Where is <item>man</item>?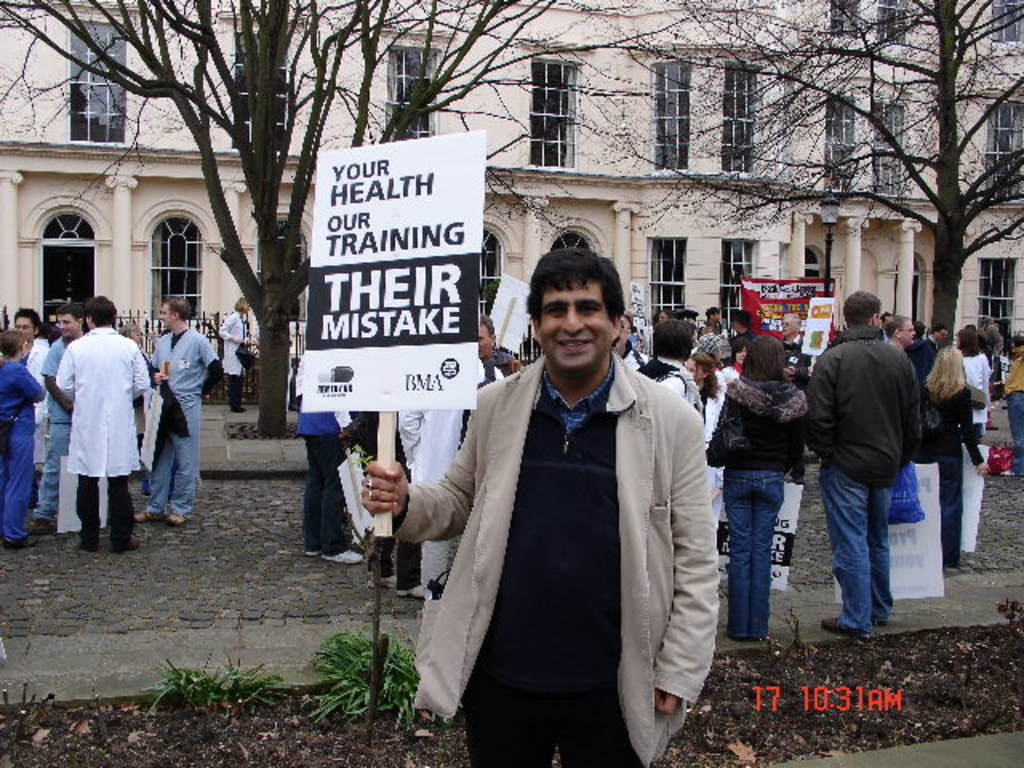
{"left": 38, "top": 301, "right": 91, "bottom": 536}.
